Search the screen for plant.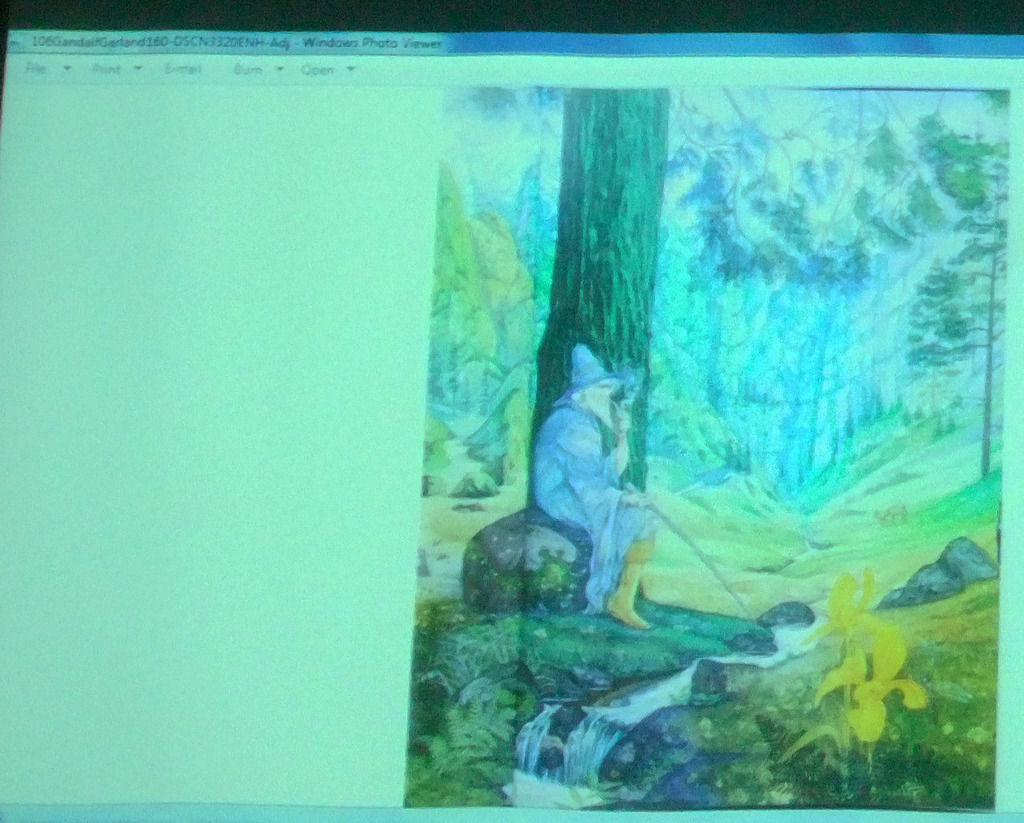
Found at [left=402, top=675, right=532, bottom=809].
